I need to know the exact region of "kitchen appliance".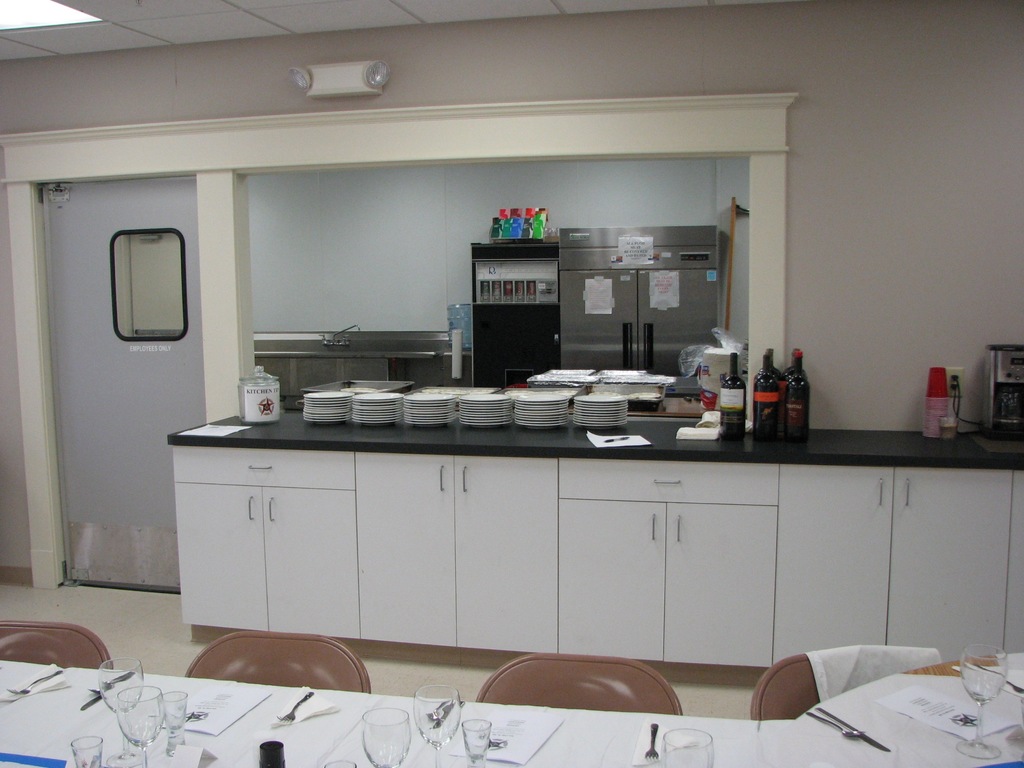
Region: {"x1": 573, "y1": 389, "x2": 630, "y2": 437}.
